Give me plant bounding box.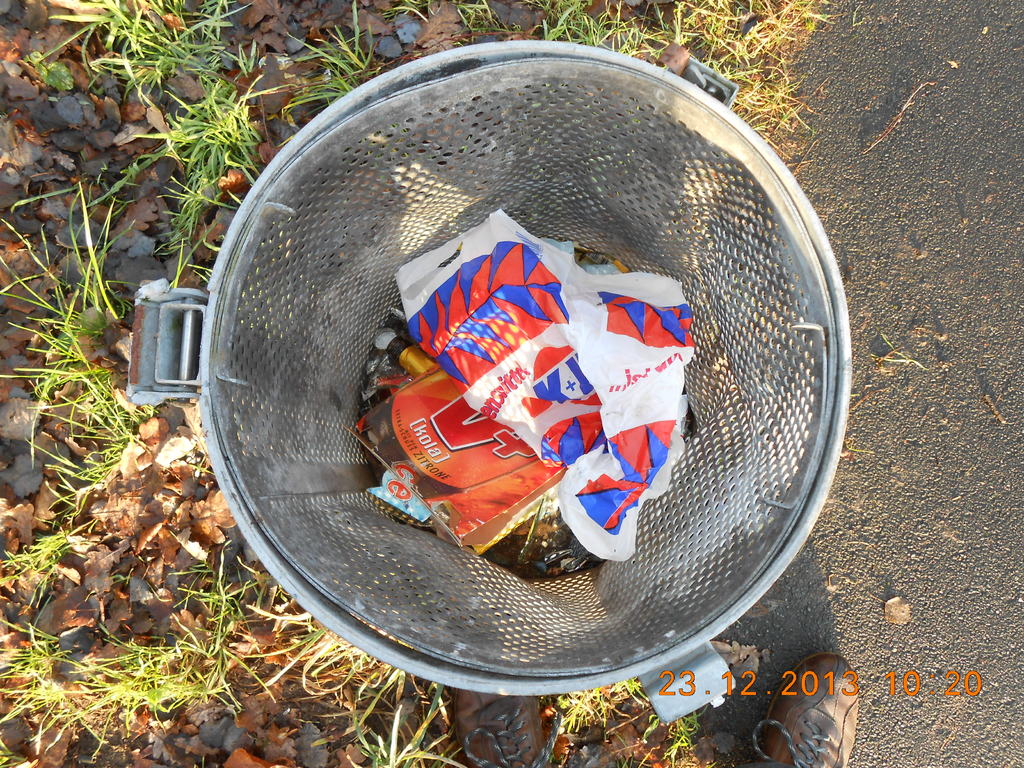
(382,0,452,17).
